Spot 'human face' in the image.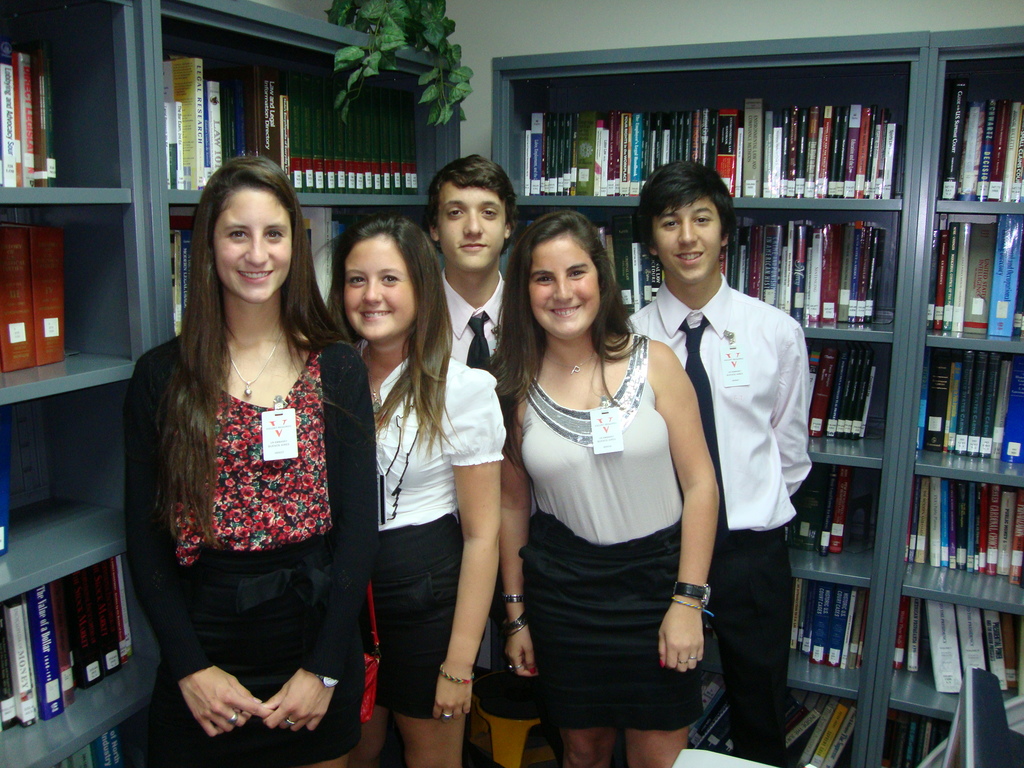
'human face' found at bbox(529, 233, 598, 335).
